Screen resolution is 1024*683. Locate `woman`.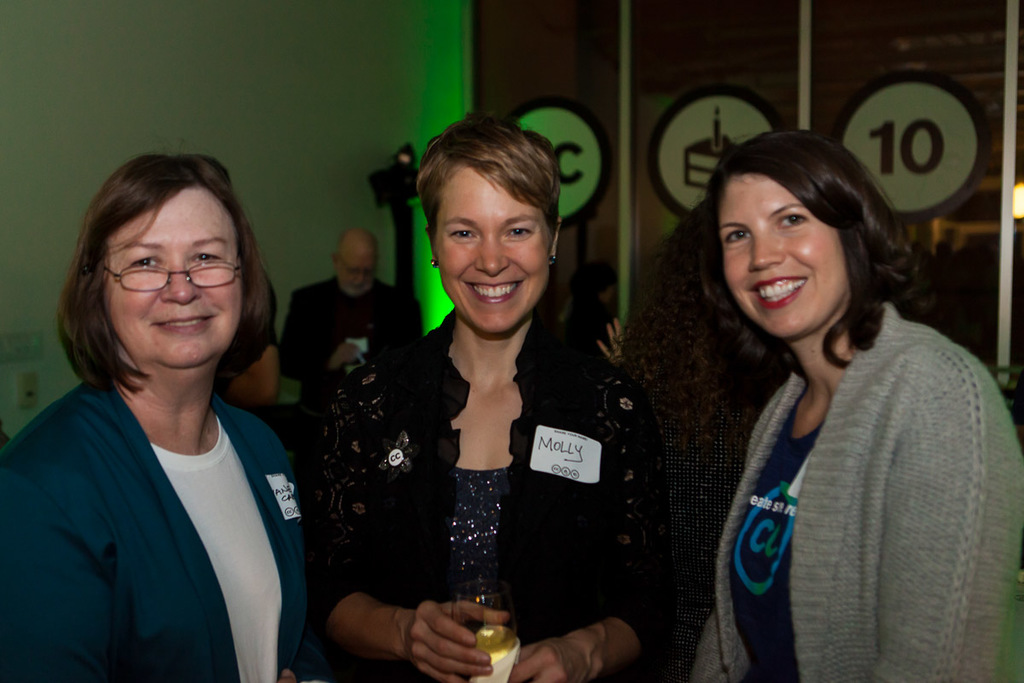
296, 111, 667, 682.
